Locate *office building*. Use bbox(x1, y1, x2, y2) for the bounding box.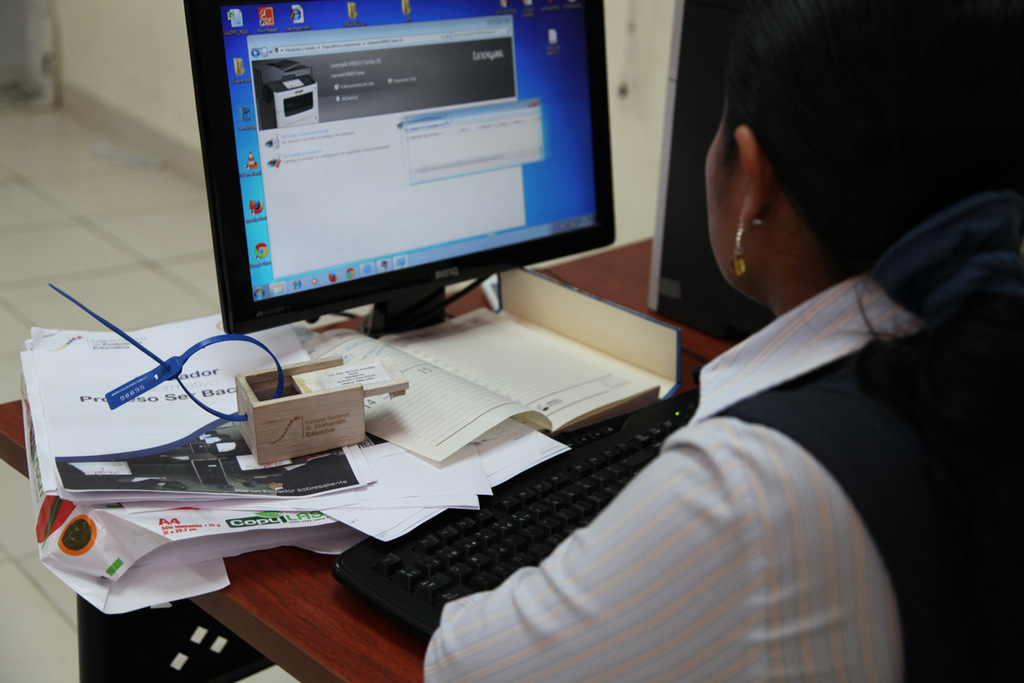
bbox(0, 0, 1023, 682).
